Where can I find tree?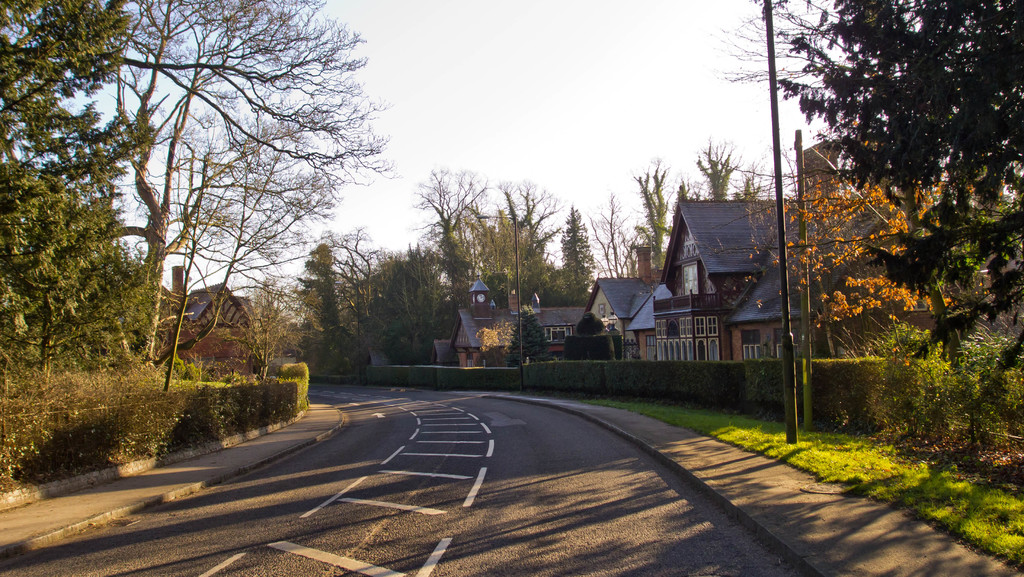
You can find it at bbox=[388, 241, 447, 363].
